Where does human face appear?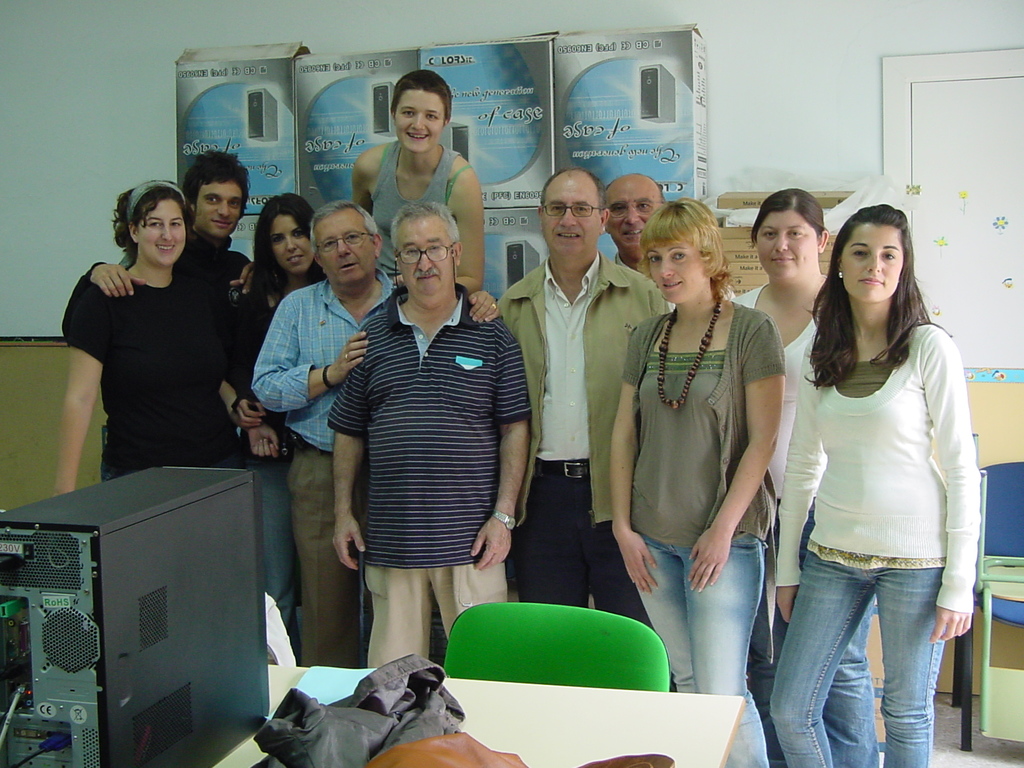
Appears at pyautogui.locateOnScreen(838, 221, 902, 300).
